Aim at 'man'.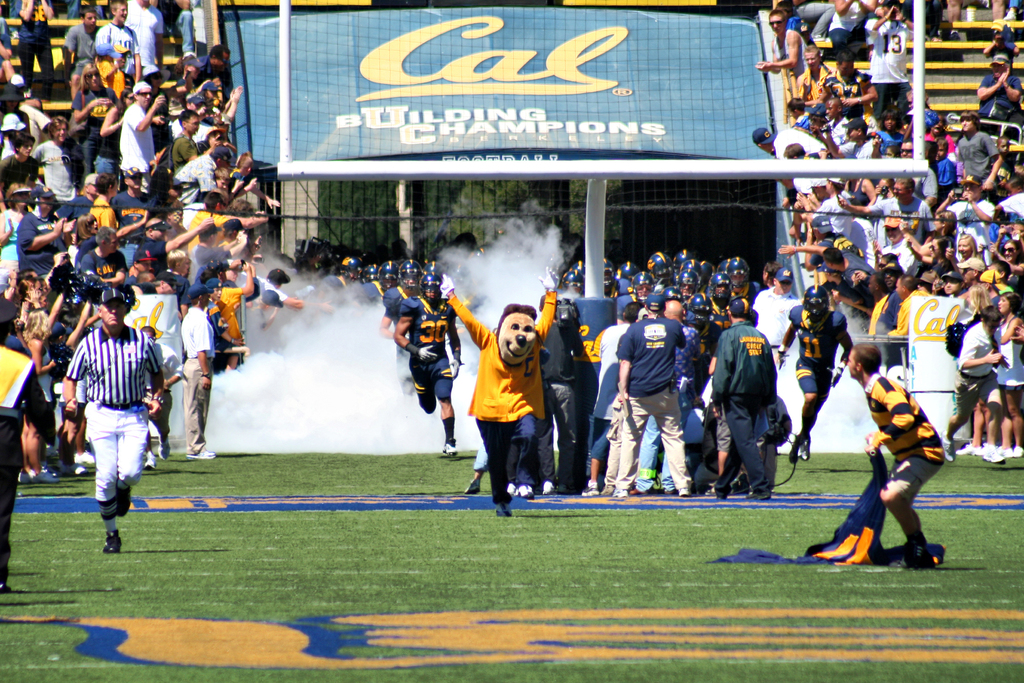
Aimed at region(756, 8, 808, 76).
